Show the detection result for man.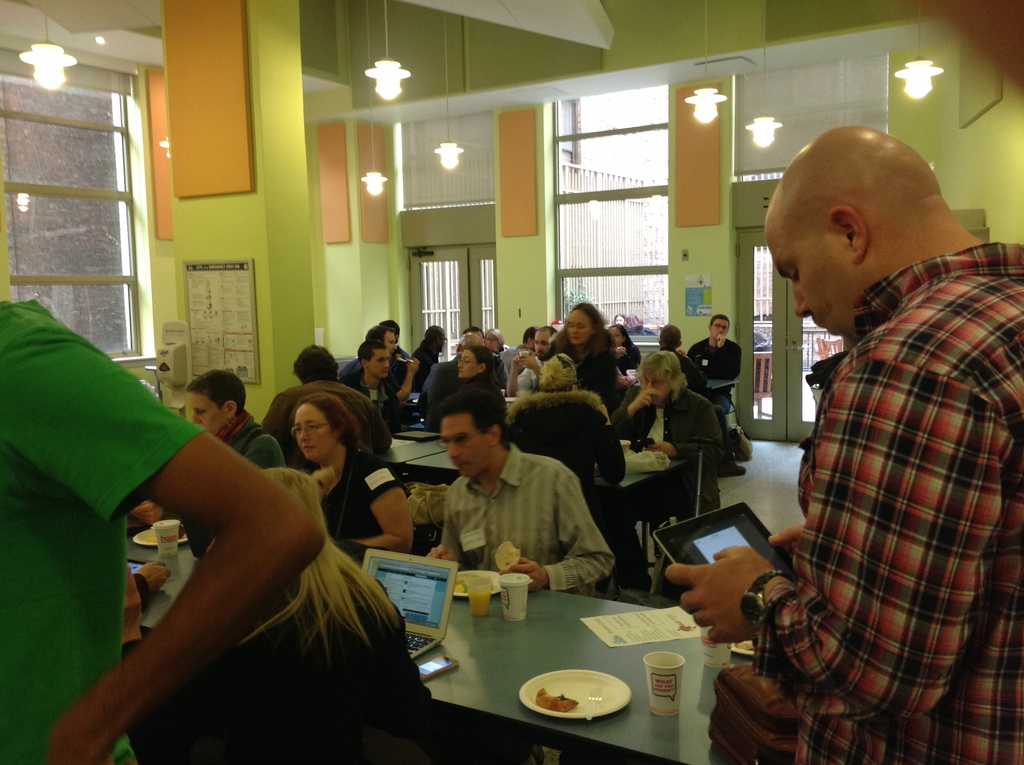
(x1=416, y1=323, x2=449, y2=383).
